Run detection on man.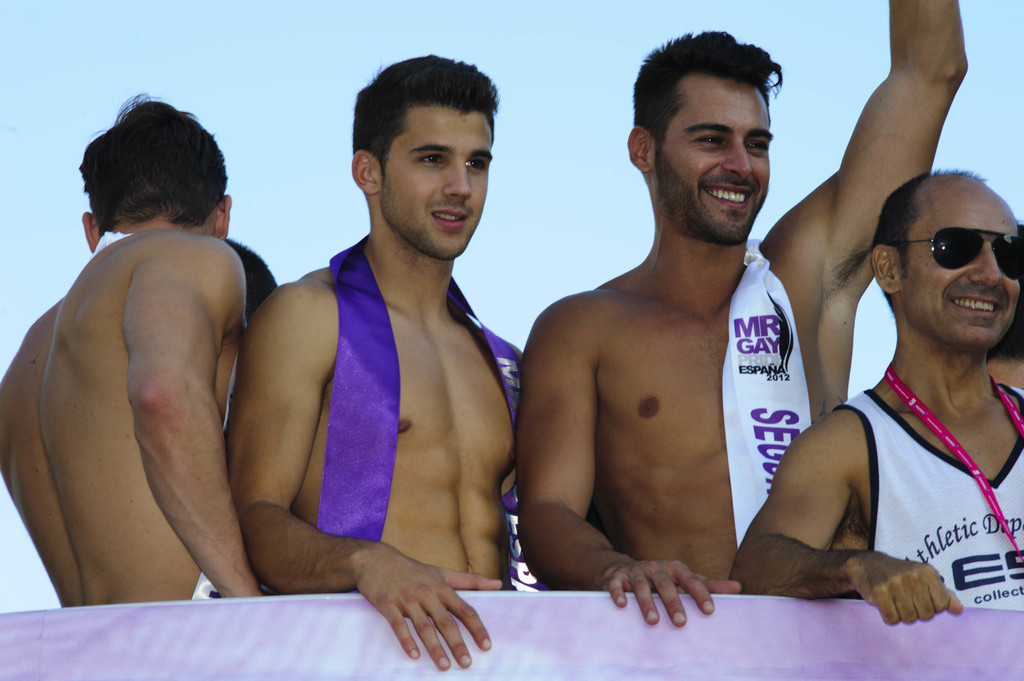
Result: 0/95/253/605.
